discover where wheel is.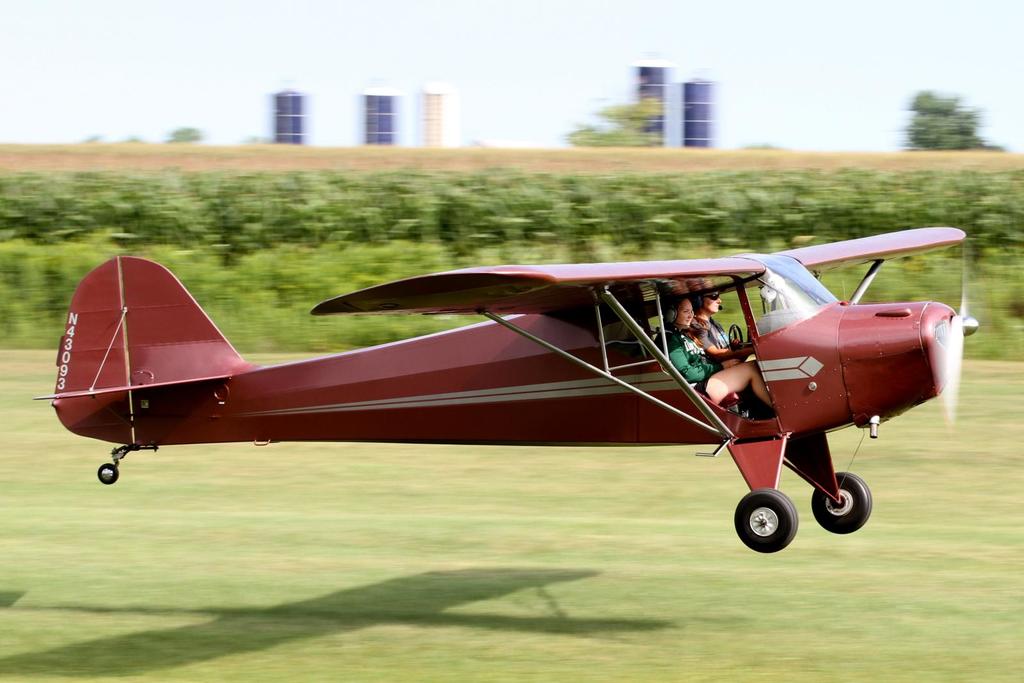
Discovered at (left=812, top=472, right=870, bottom=535).
